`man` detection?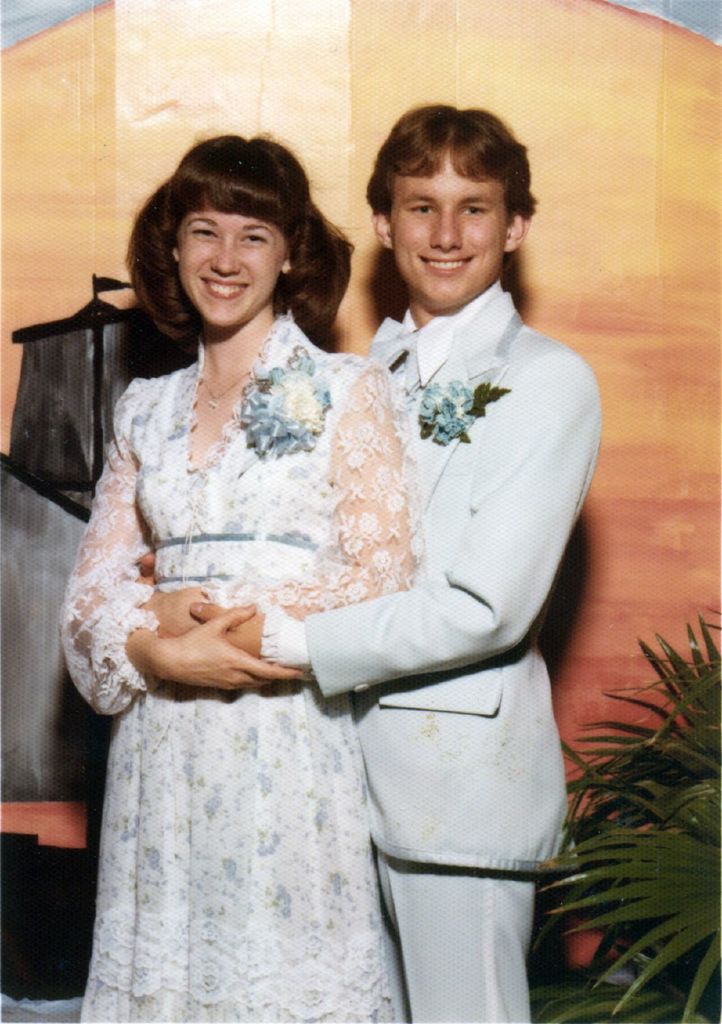
locate(72, 116, 602, 989)
